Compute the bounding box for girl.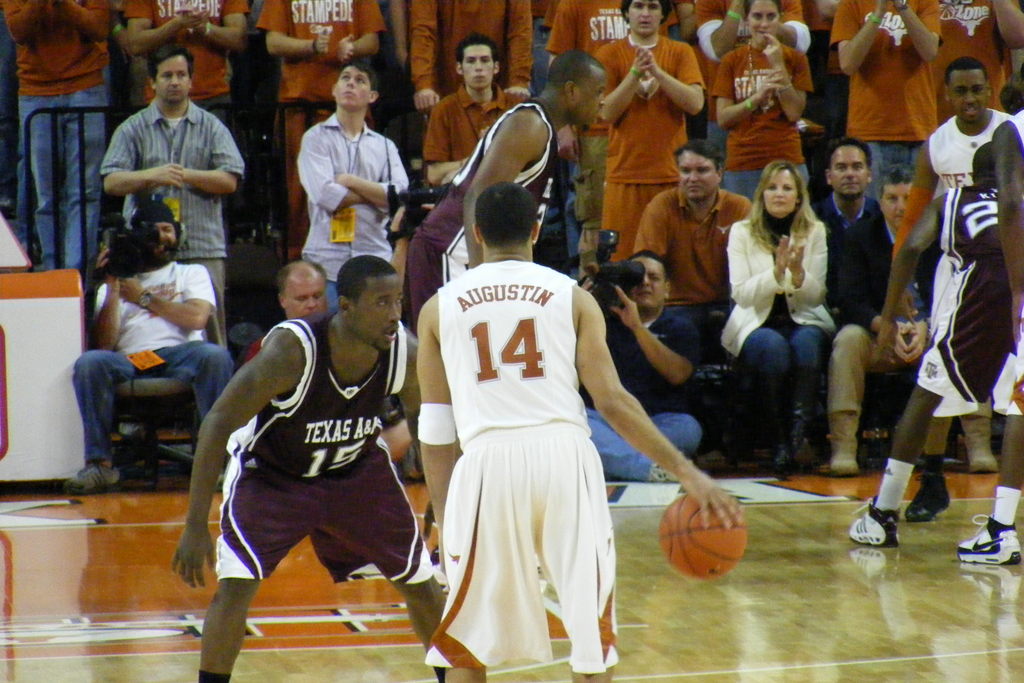
[left=712, top=0, right=819, bottom=210].
